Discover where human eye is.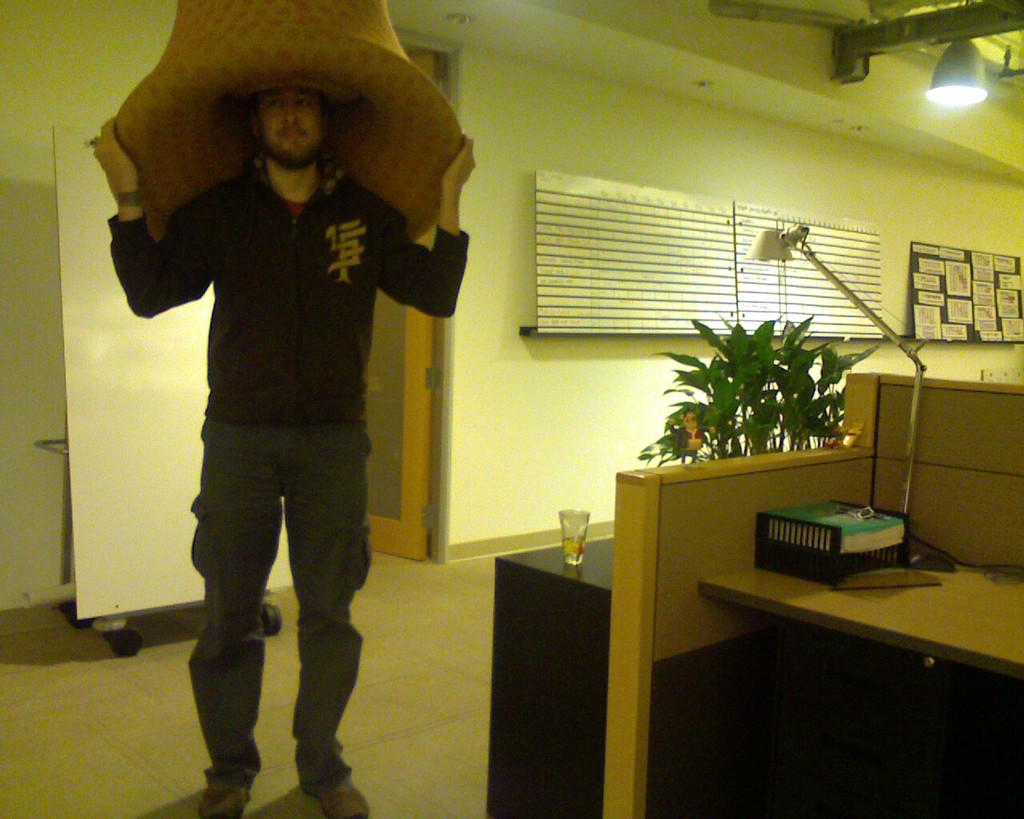
Discovered at 262/97/285/108.
